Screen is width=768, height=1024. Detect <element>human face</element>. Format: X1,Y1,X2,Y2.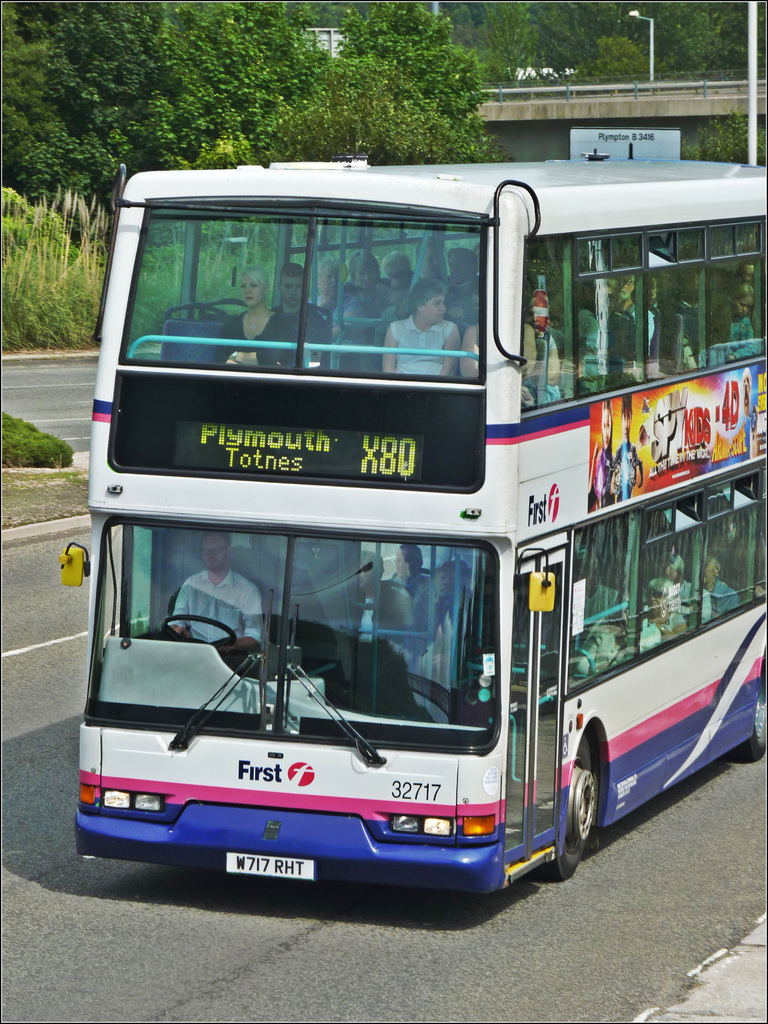
199,533,229,572.
